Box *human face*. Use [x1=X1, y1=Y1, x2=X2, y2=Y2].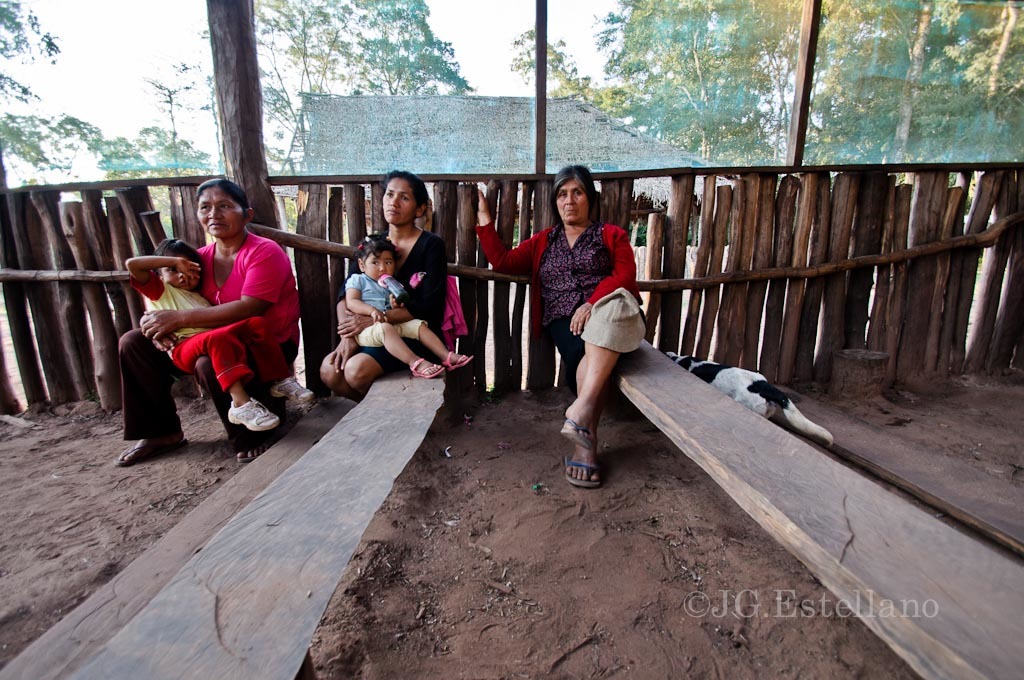
[x1=195, y1=187, x2=244, y2=237].
